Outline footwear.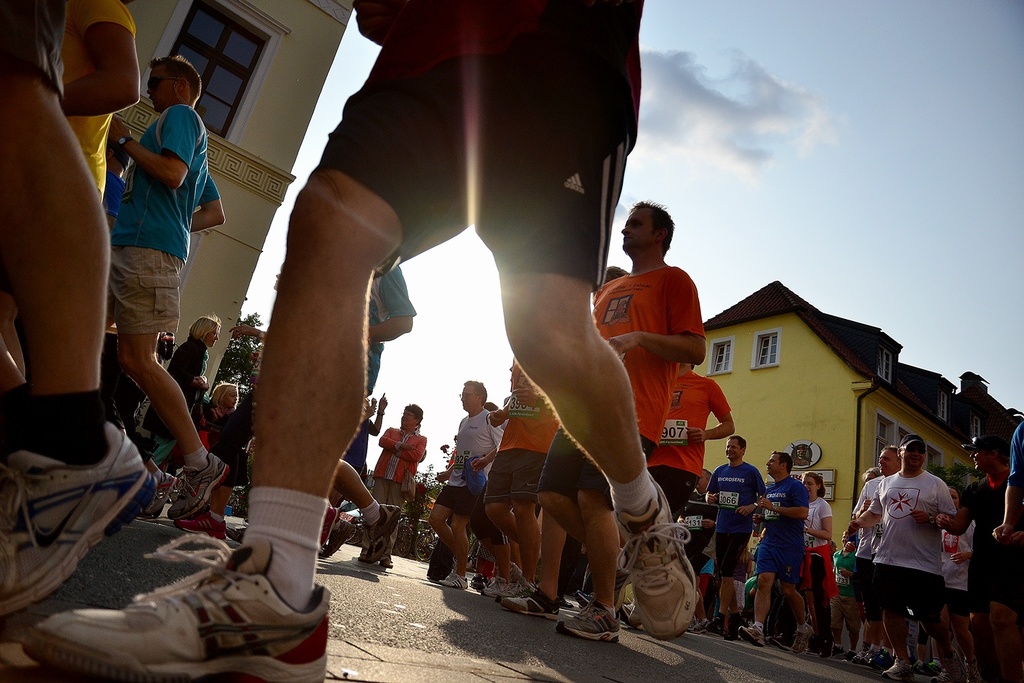
Outline: x1=323, y1=518, x2=358, y2=558.
